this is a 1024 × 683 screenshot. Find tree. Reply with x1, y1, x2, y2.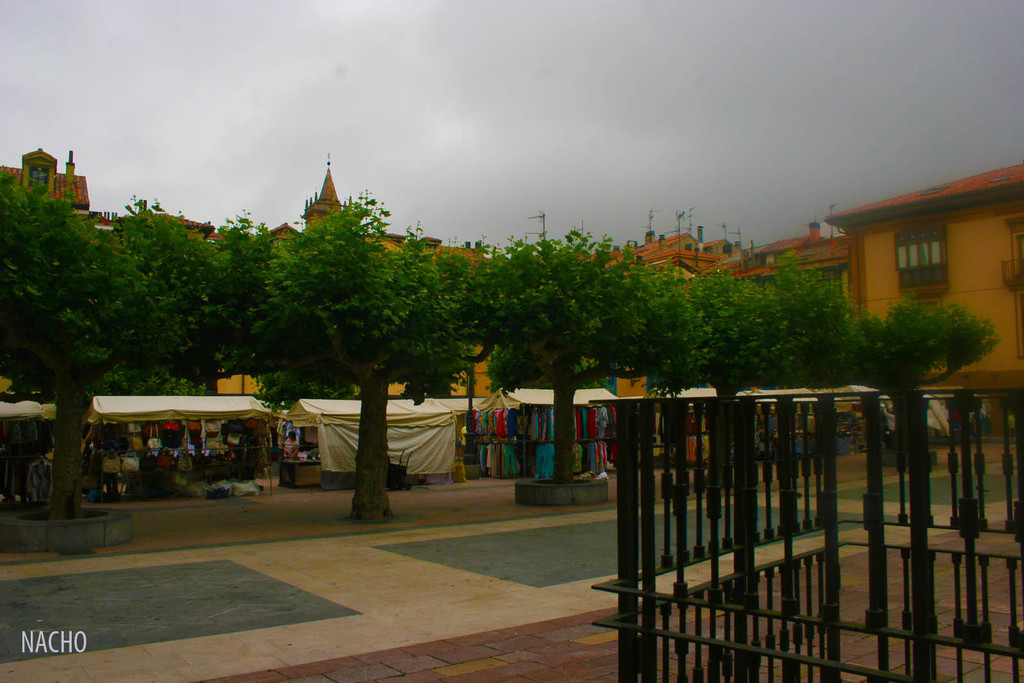
473, 223, 660, 488.
